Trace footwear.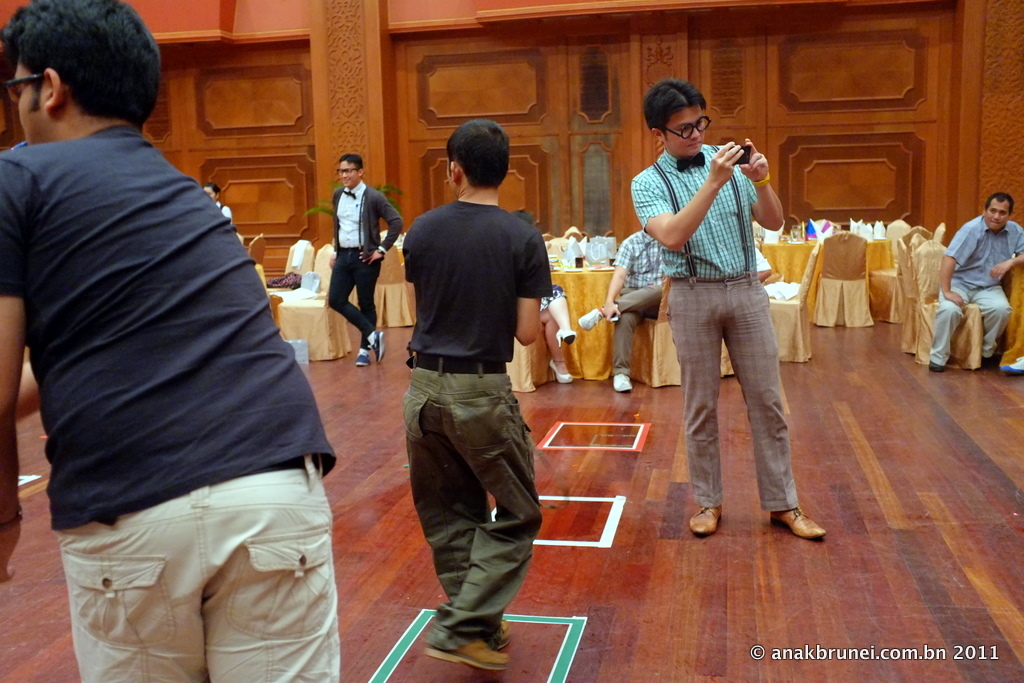
Traced to box=[557, 326, 576, 346].
